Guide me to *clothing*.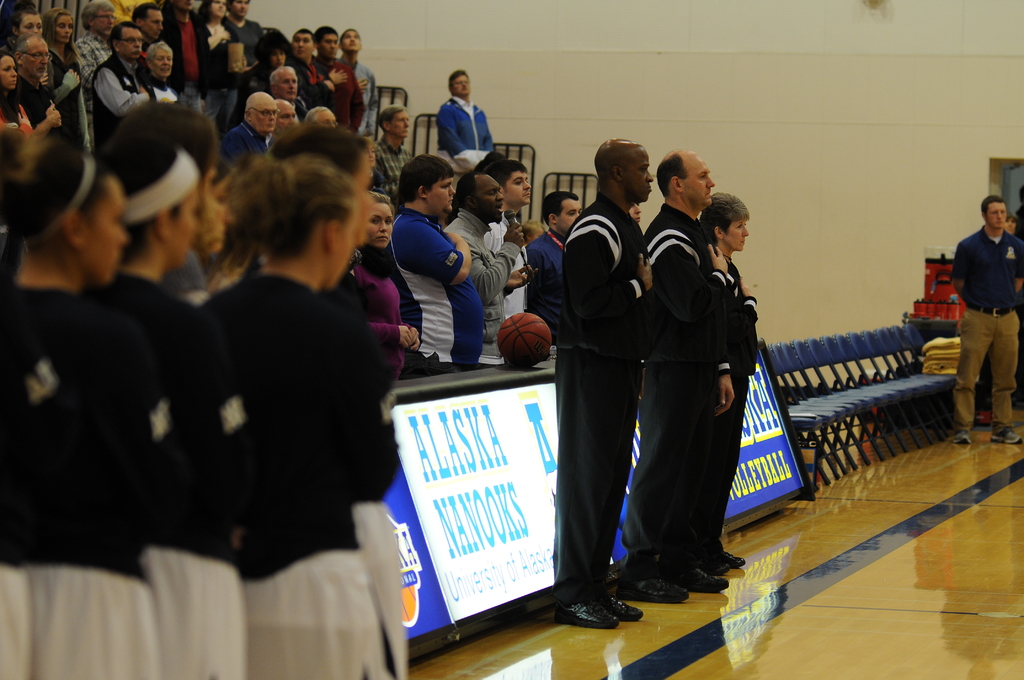
Guidance: [left=333, top=282, right=412, bottom=679].
